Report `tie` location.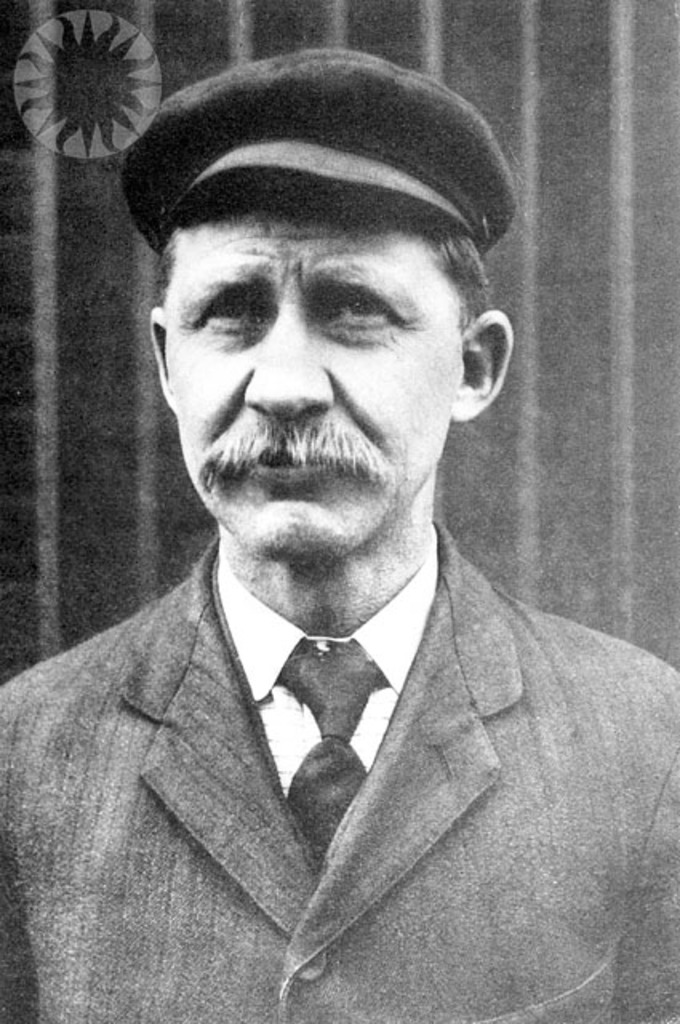
Report: (270,646,387,891).
